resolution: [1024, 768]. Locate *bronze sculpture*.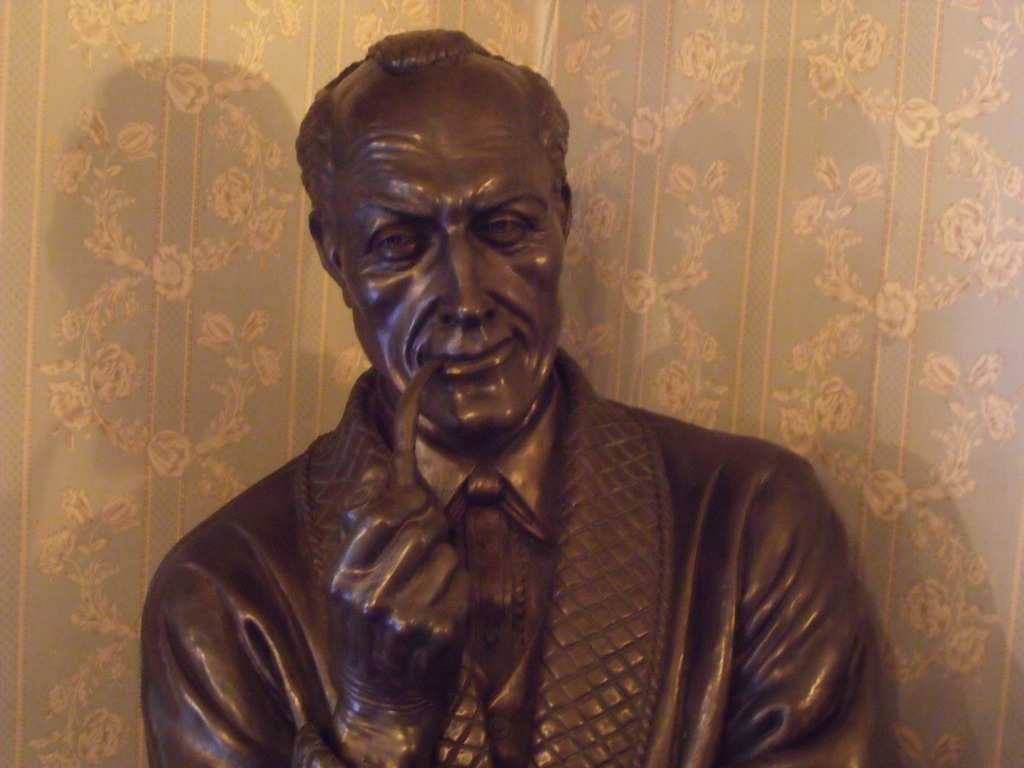
<box>143,28,900,767</box>.
